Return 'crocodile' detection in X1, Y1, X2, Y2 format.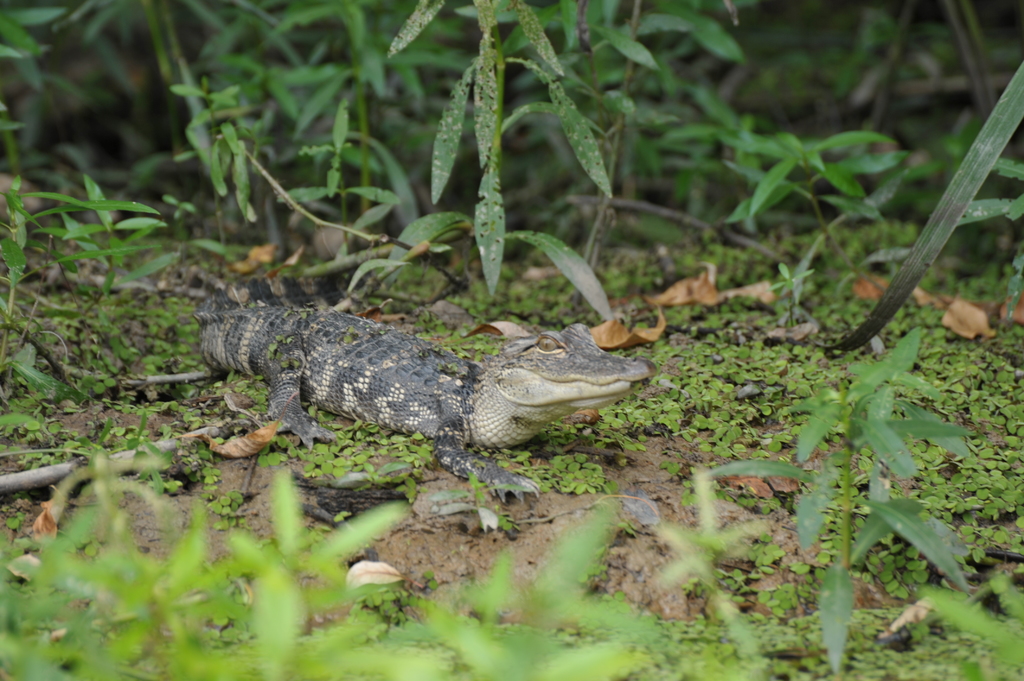
189, 269, 660, 508.
